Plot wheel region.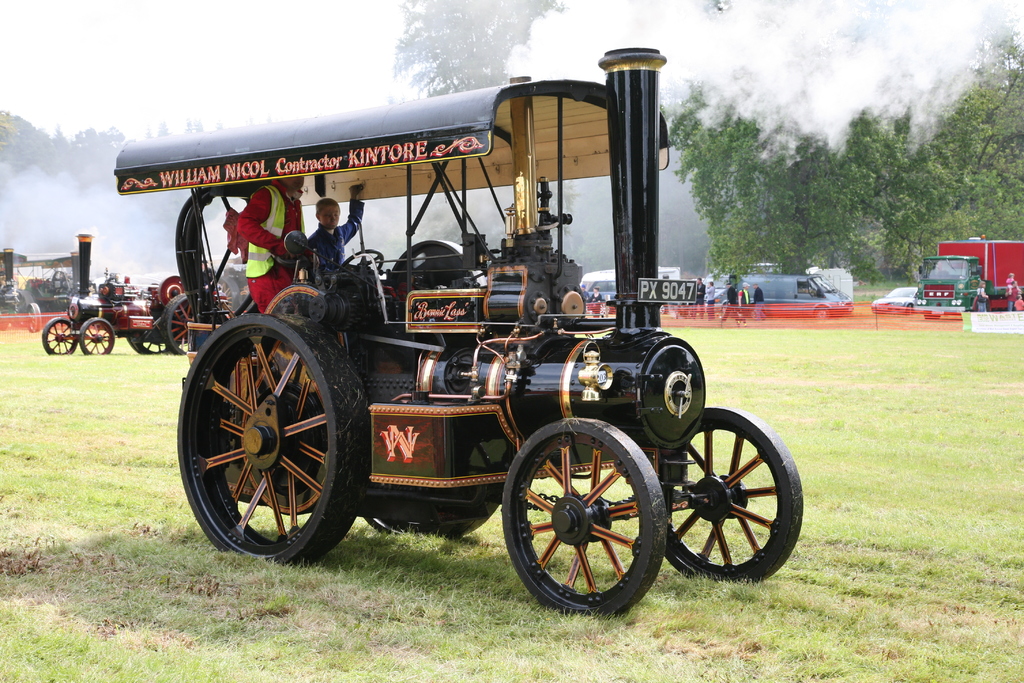
Plotted at BBox(600, 303, 612, 313).
